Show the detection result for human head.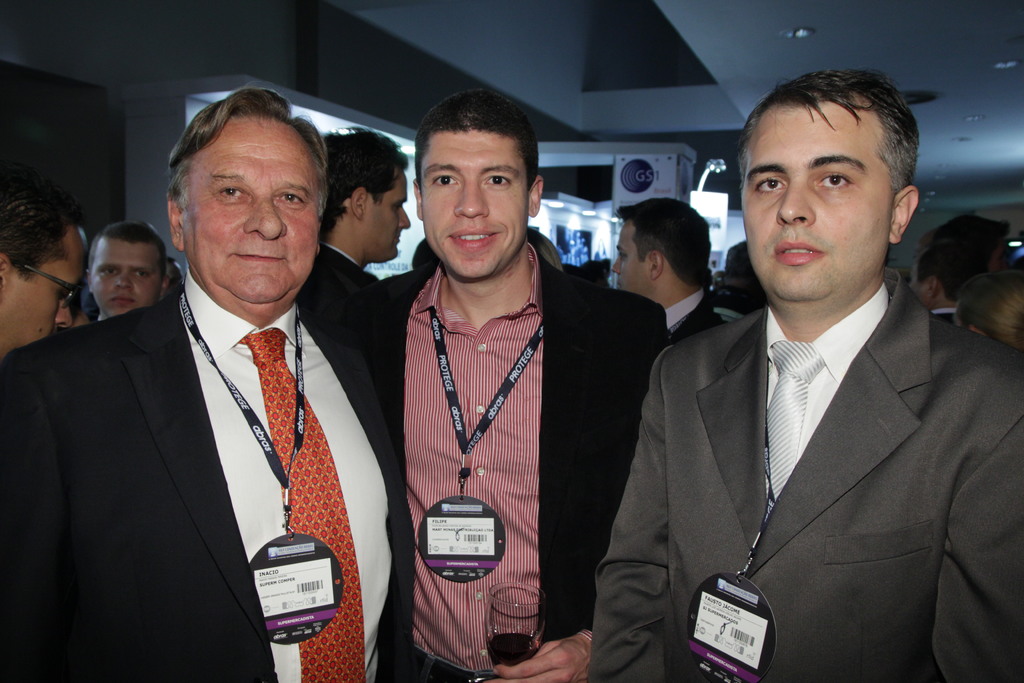
crop(165, 95, 328, 306).
